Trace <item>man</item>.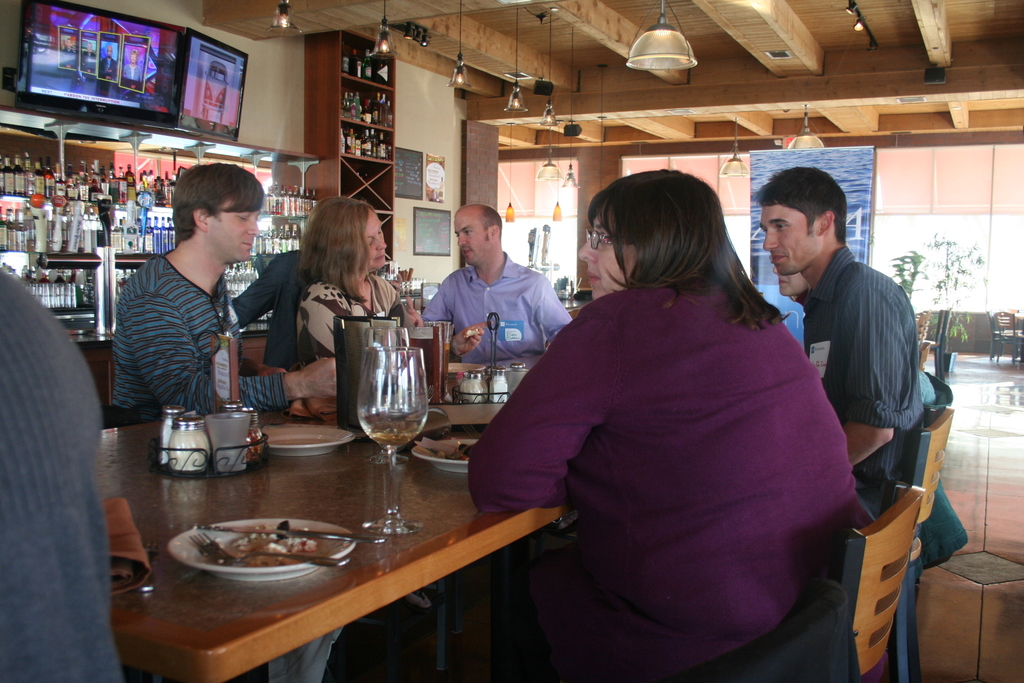
Traced to crop(111, 160, 340, 416).
